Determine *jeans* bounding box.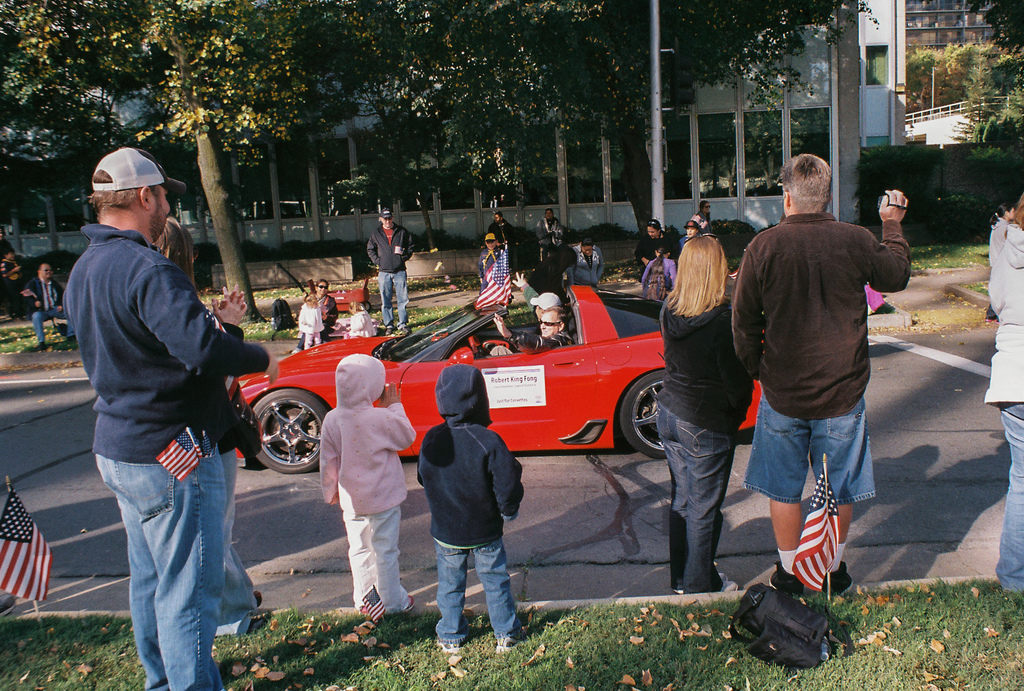
Determined: bbox=[1002, 407, 1023, 596].
